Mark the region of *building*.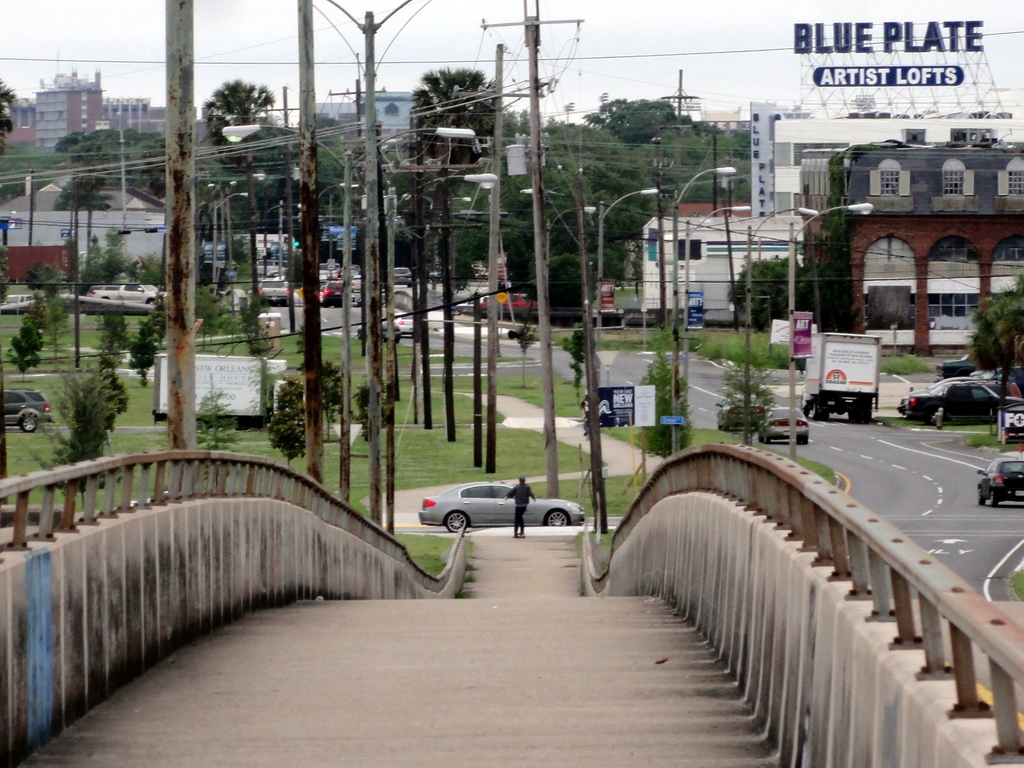
Region: l=0, t=173, r=164, b=276.
